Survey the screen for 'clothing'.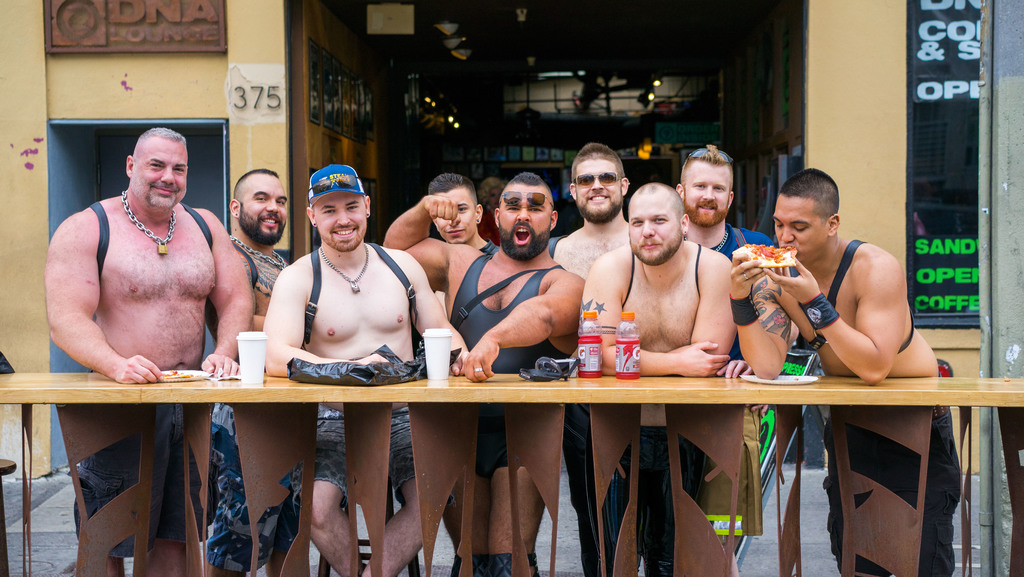
Survey found: 447, 249, 566, 480.
